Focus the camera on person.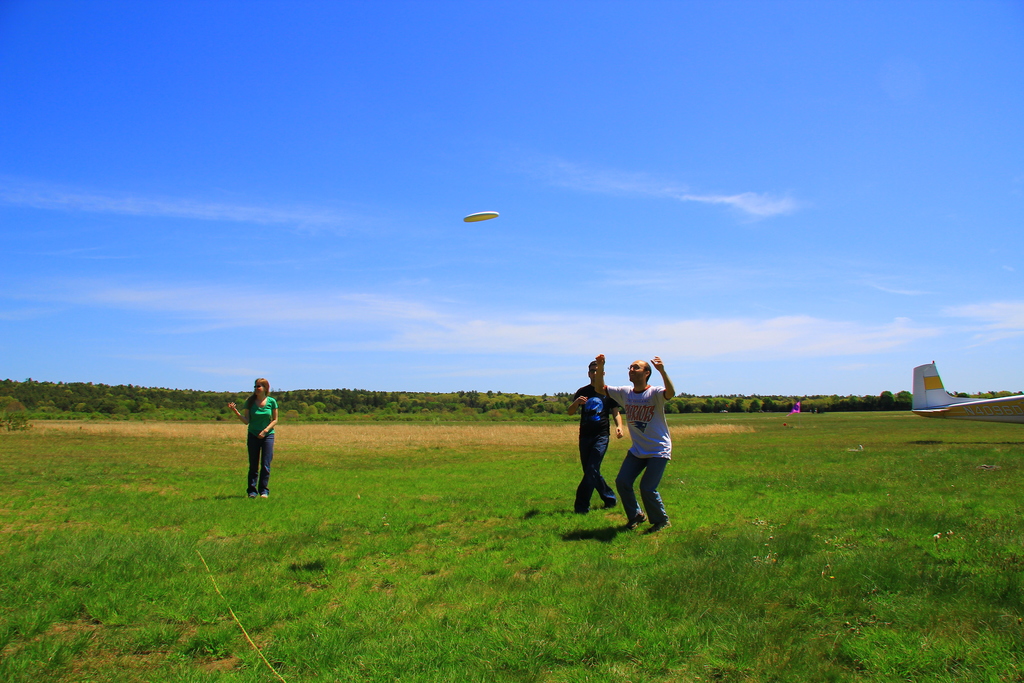
Focus region: box(566, 358, 621, 517).
